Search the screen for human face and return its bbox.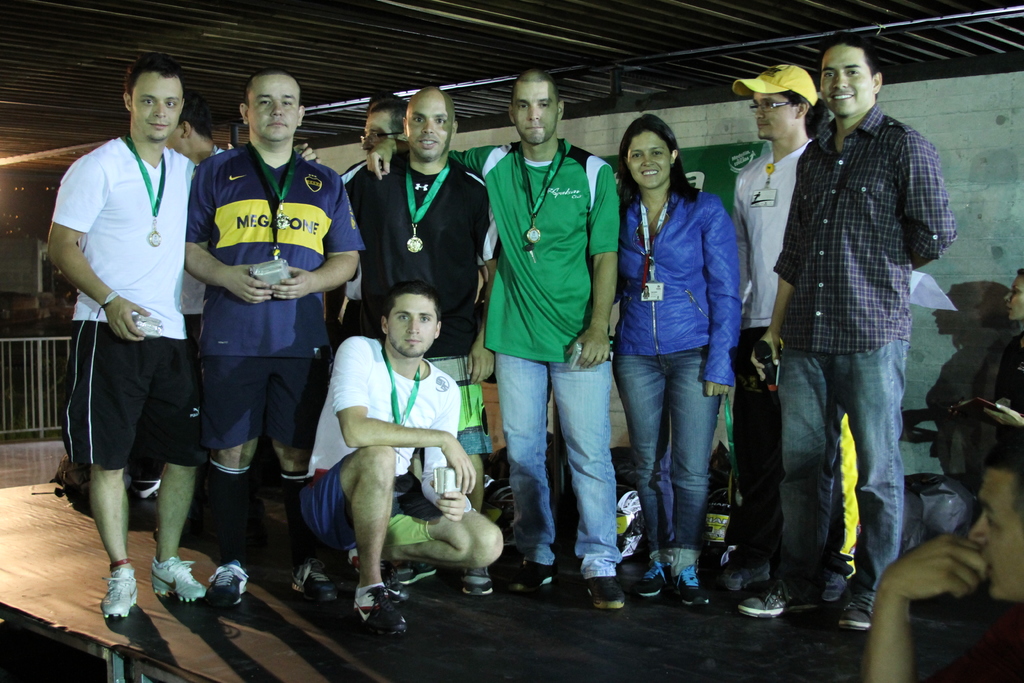
Found: (383,290,435,362).
